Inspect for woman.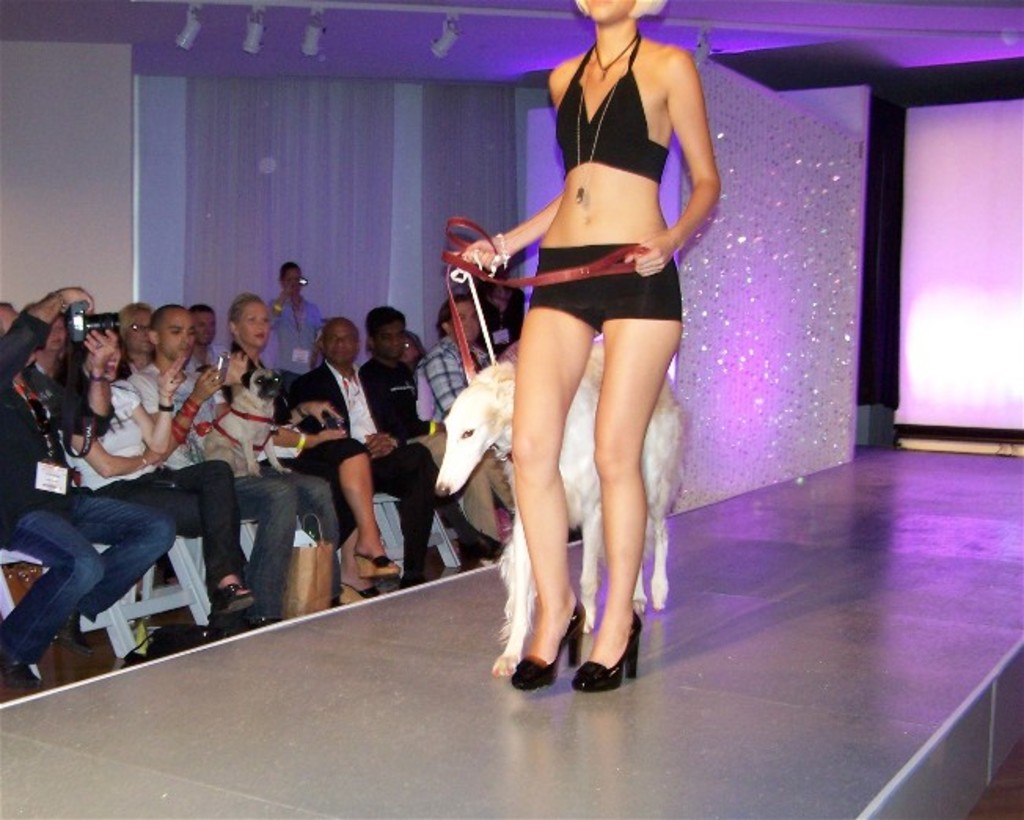
Inspection: locate(55, 324, 267, 630).
